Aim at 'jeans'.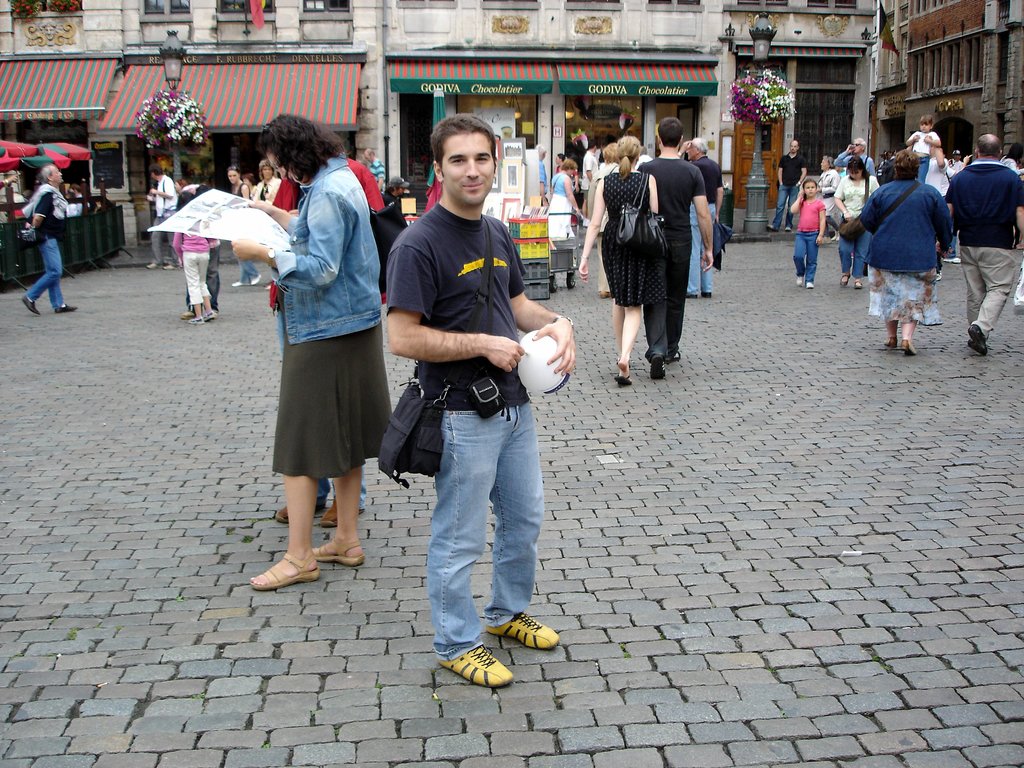
Aimed at 22/238/67/312.
